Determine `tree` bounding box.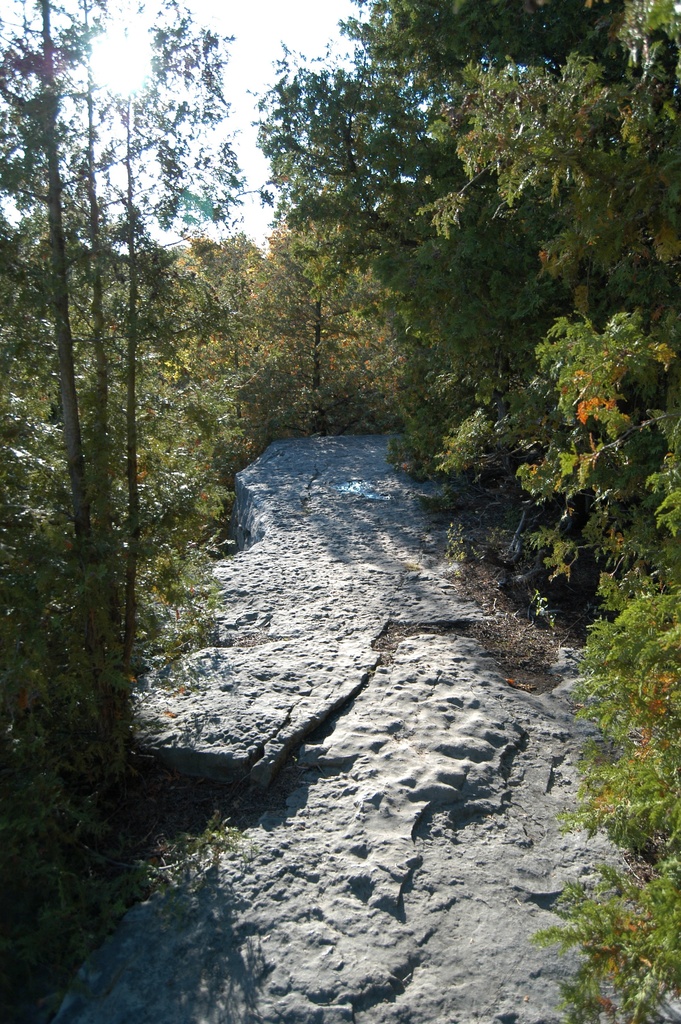
Determined: 478,278,680,644.
